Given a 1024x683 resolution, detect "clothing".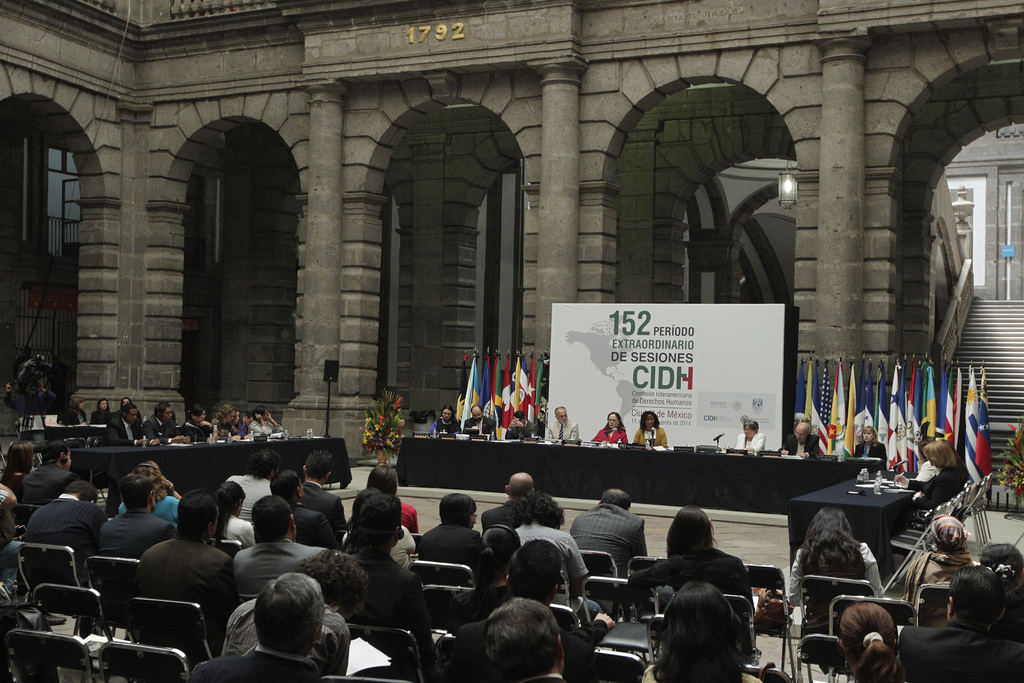
Rect(632, 426, 665, 446).
